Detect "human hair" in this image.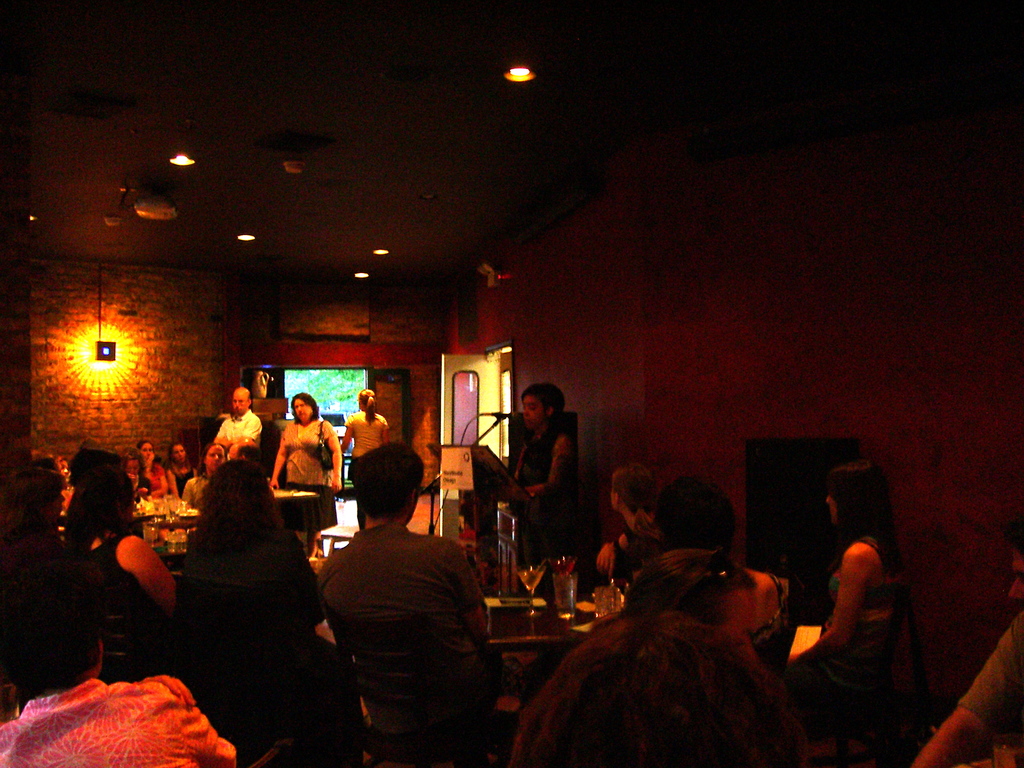
Detection: detection(824, 460, 906, 579).
